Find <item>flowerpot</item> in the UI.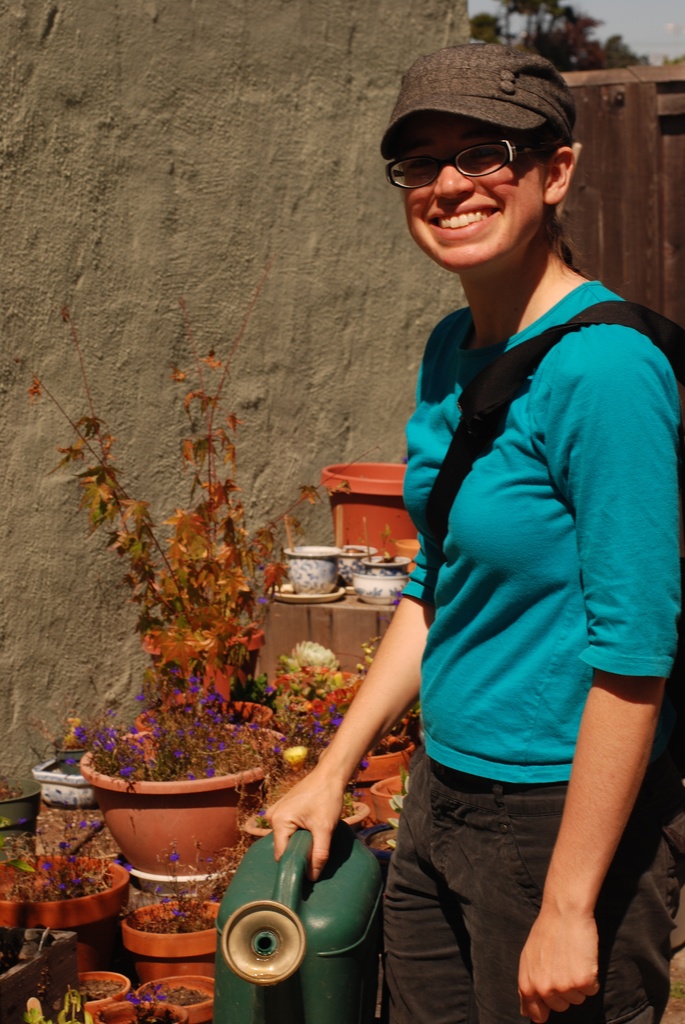
UI element at box=[319, 459, 420, 555].
